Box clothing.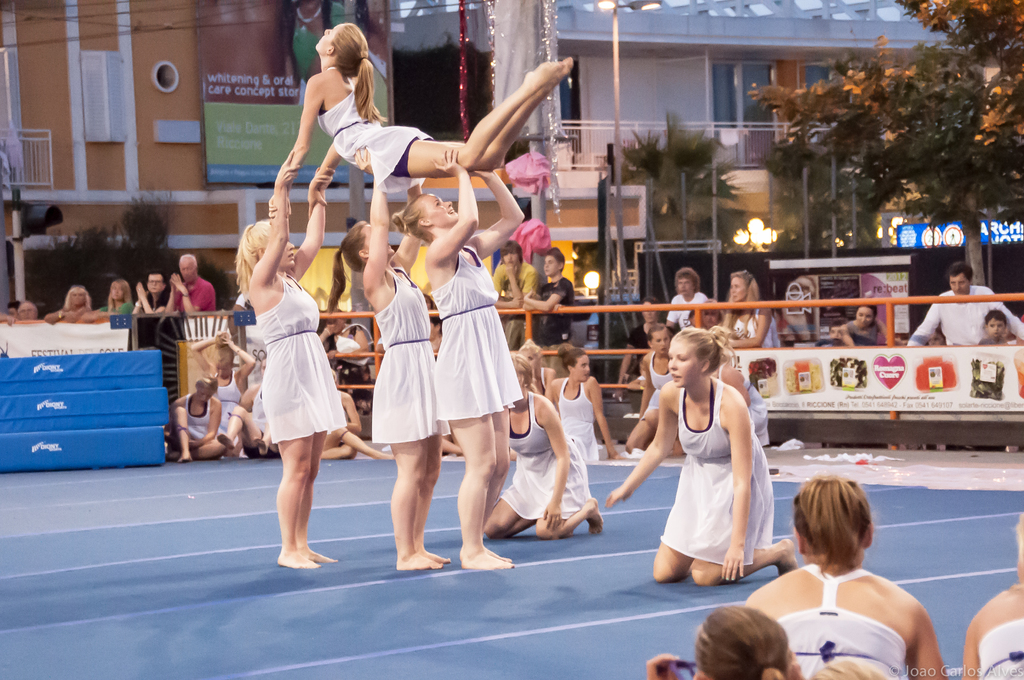
(x1=976, y1=617, x2=1023, y2=679).
